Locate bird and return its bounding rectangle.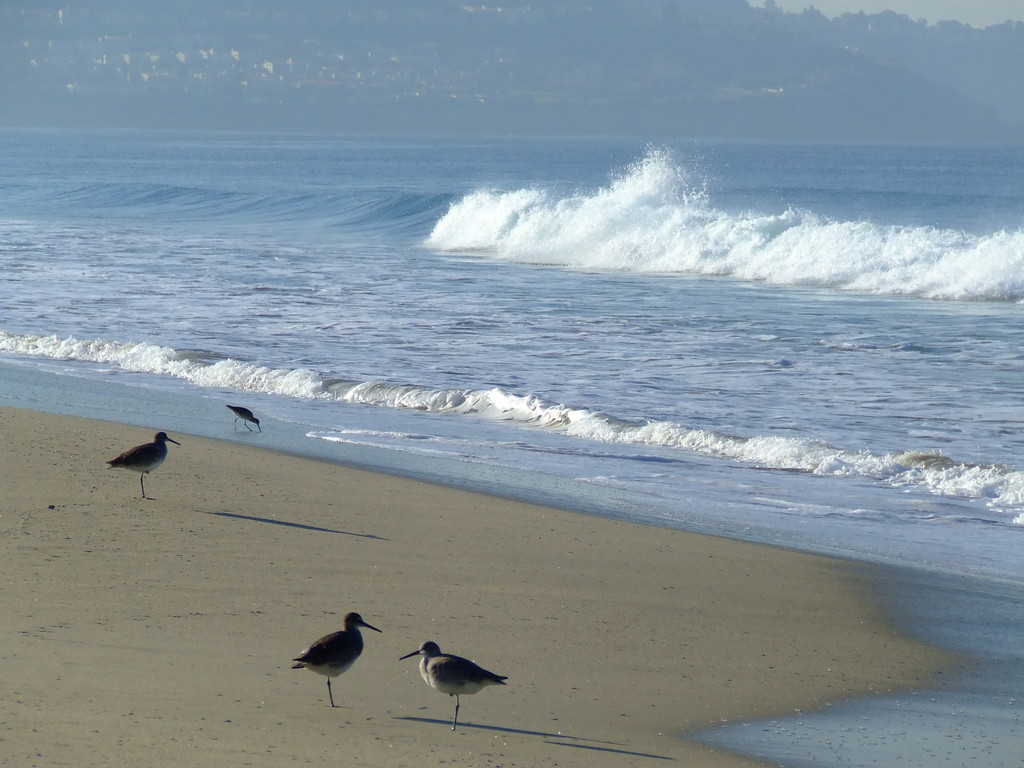
bbox=[227, 401, 266, 431].
